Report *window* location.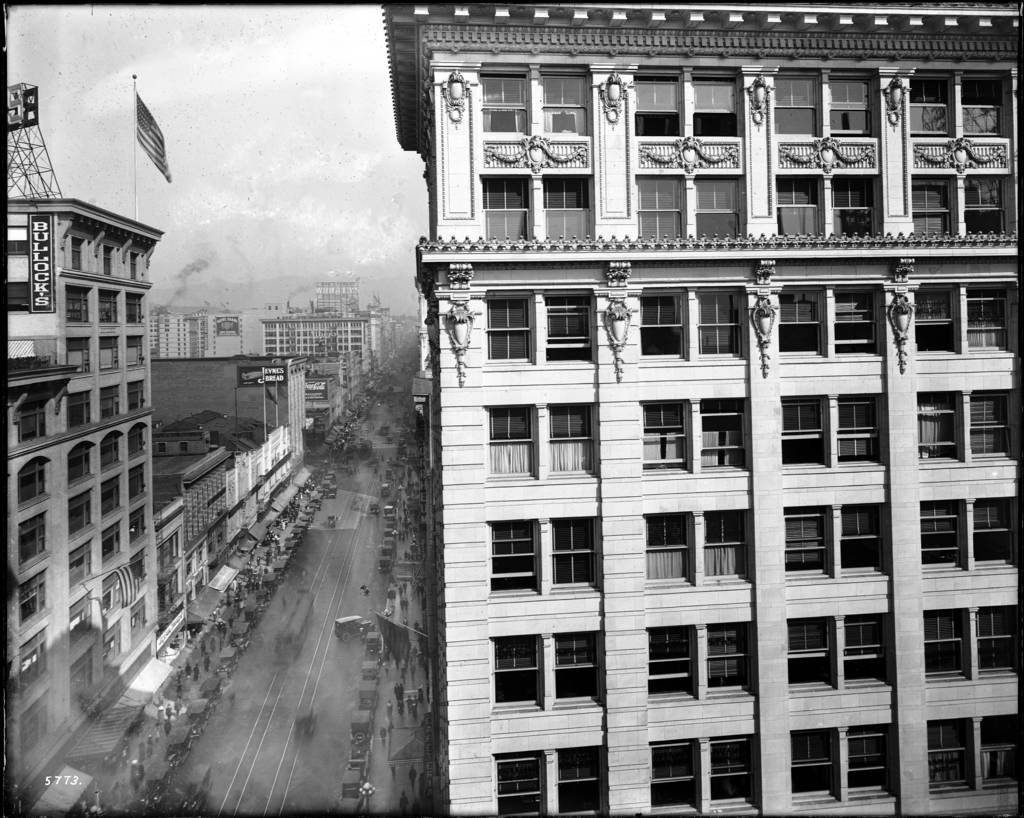
Report: rect(544, 294, 592, 362).
